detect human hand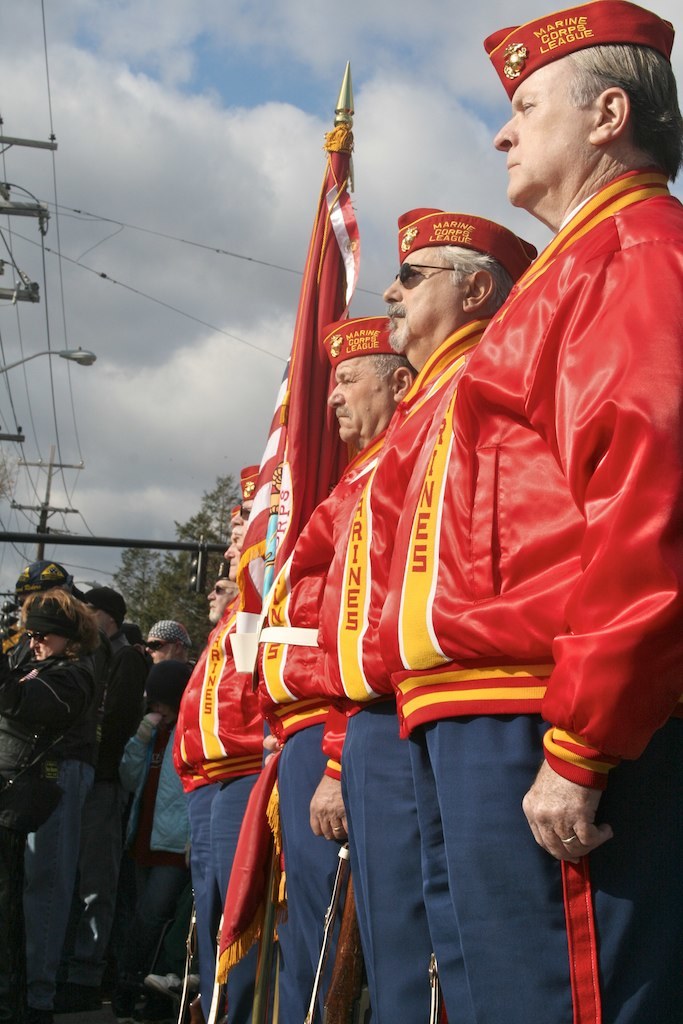
(left=140, top=712, right=165, bottom=728)
